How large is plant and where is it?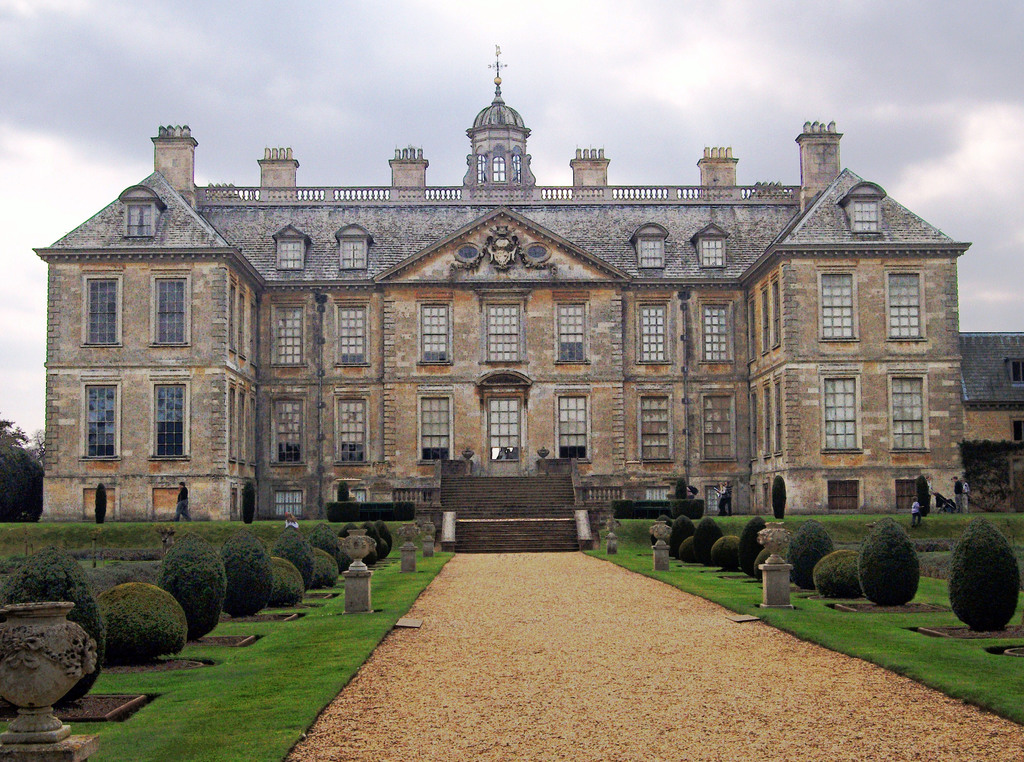
Bounding box: (96,588,184,667).
